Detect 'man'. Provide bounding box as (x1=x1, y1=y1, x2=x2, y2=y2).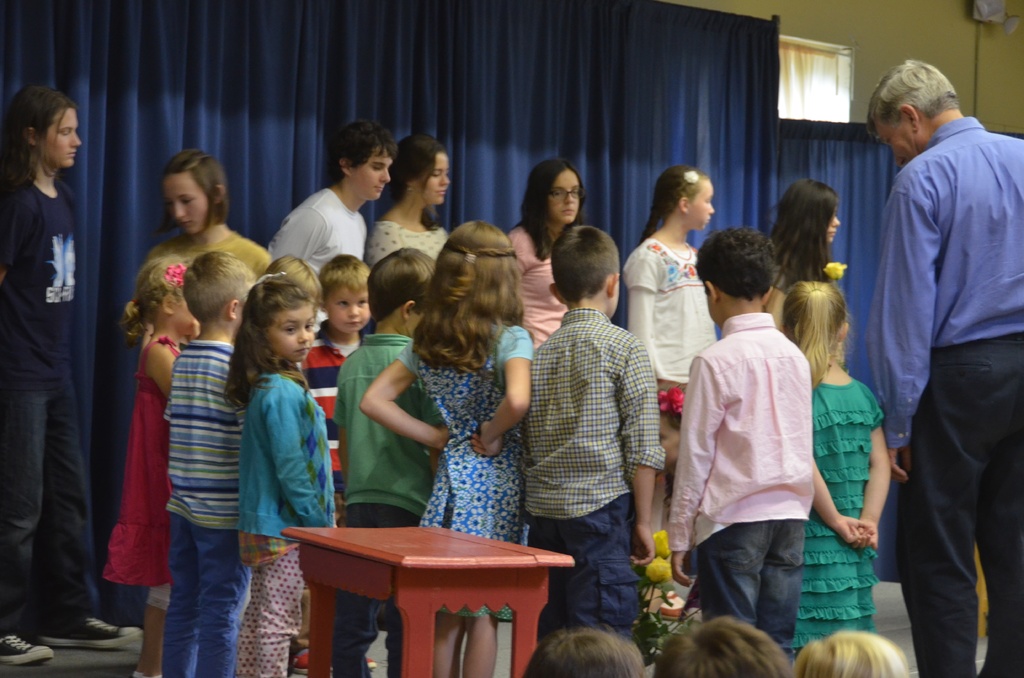
(x1=850, y1=0, x2=1016, y2=677).
